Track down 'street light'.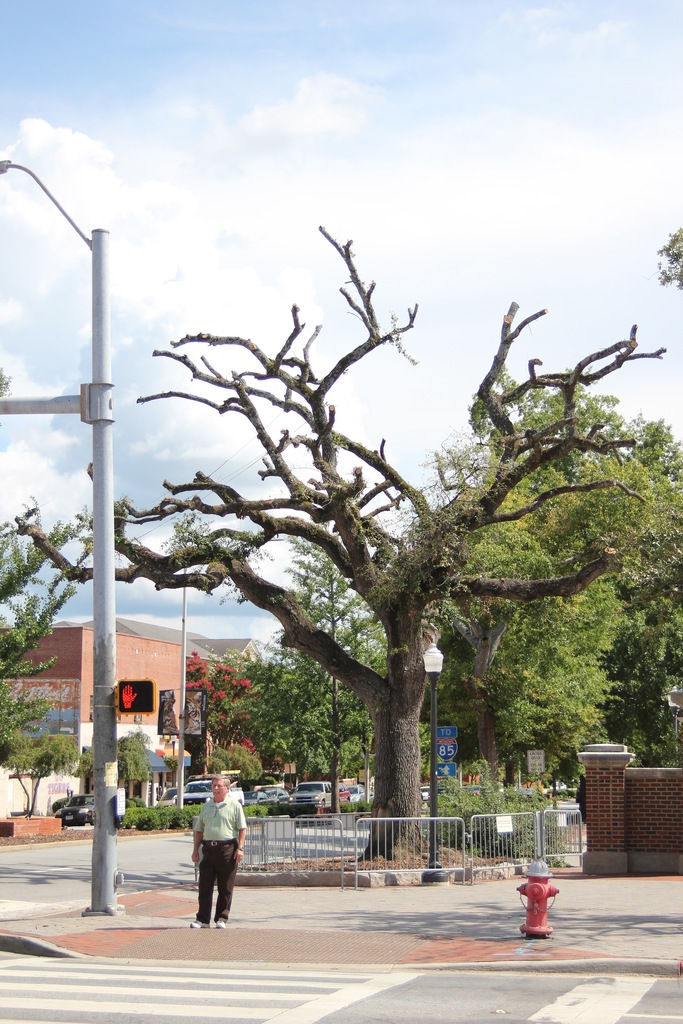
Tracked to x1=662 y1=678 x2=681 y2=753.
